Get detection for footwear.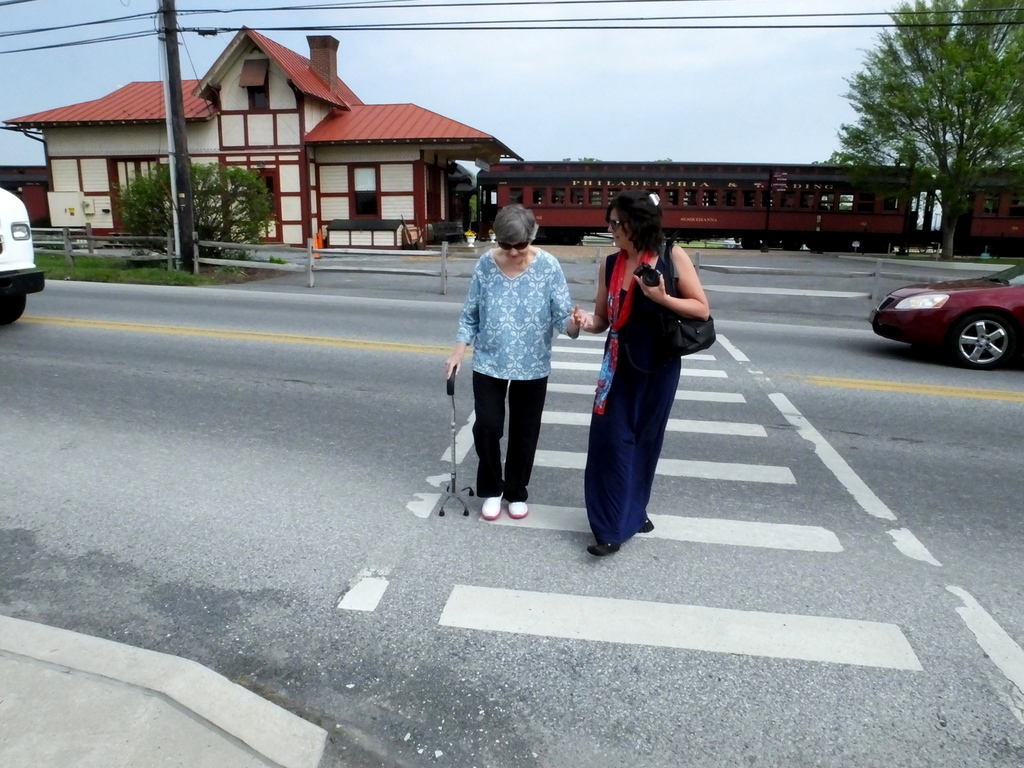
Detection: detection(591, 537, 620, 558).
